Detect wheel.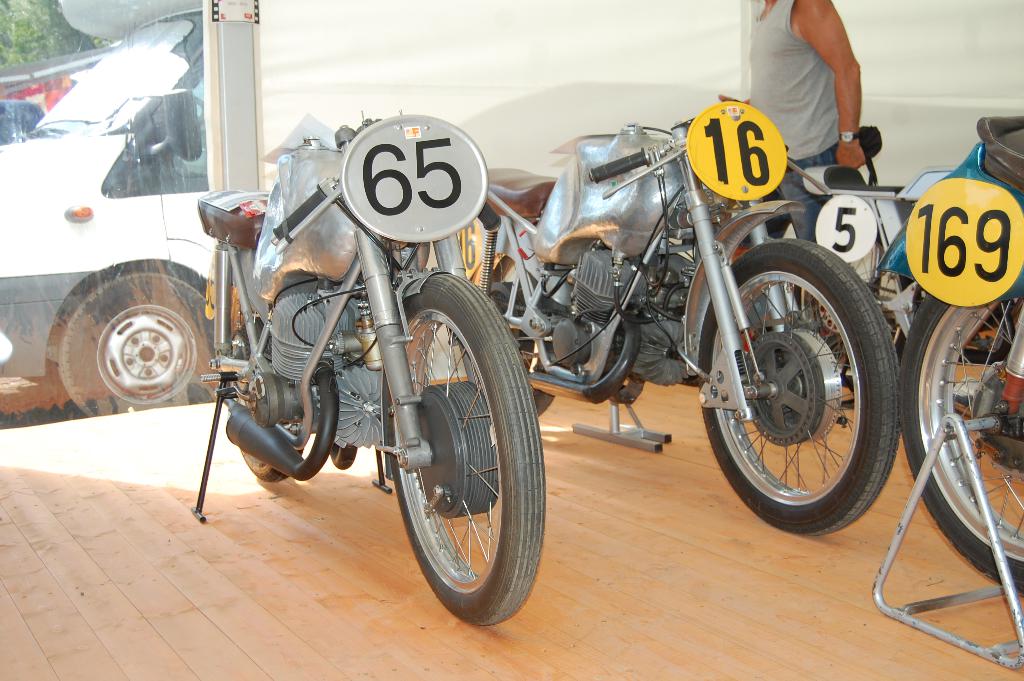
Detected at <region>719, 231, 896, 532</region>.
